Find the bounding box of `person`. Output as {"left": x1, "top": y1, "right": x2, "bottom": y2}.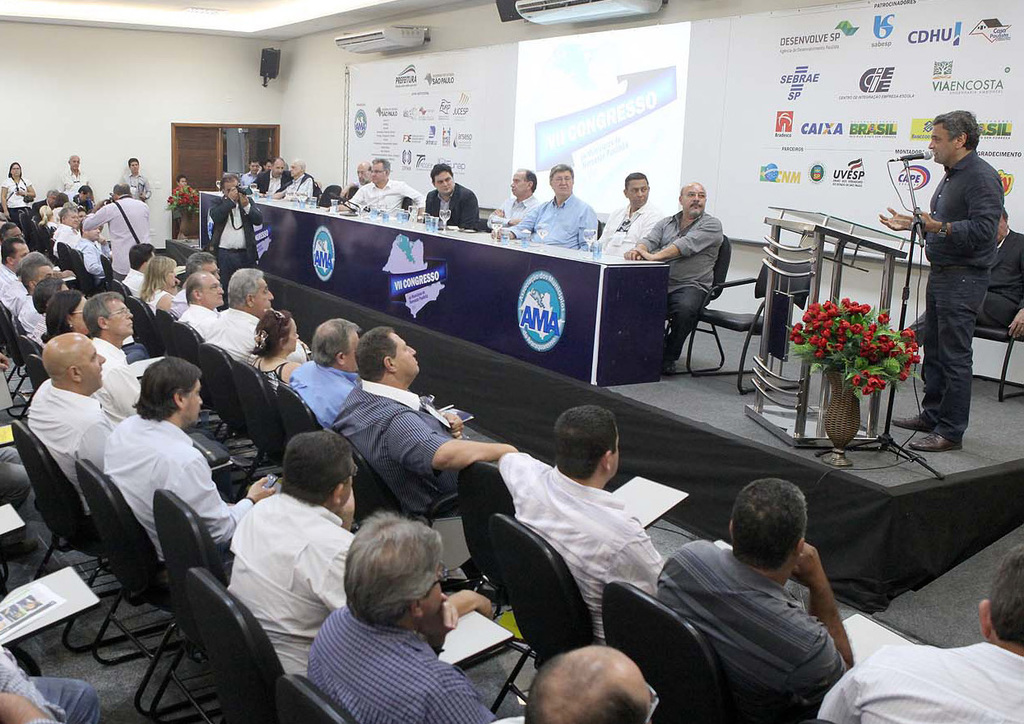
{"left": 156, "top": 176, "right": 200, "bottom": 241}.
